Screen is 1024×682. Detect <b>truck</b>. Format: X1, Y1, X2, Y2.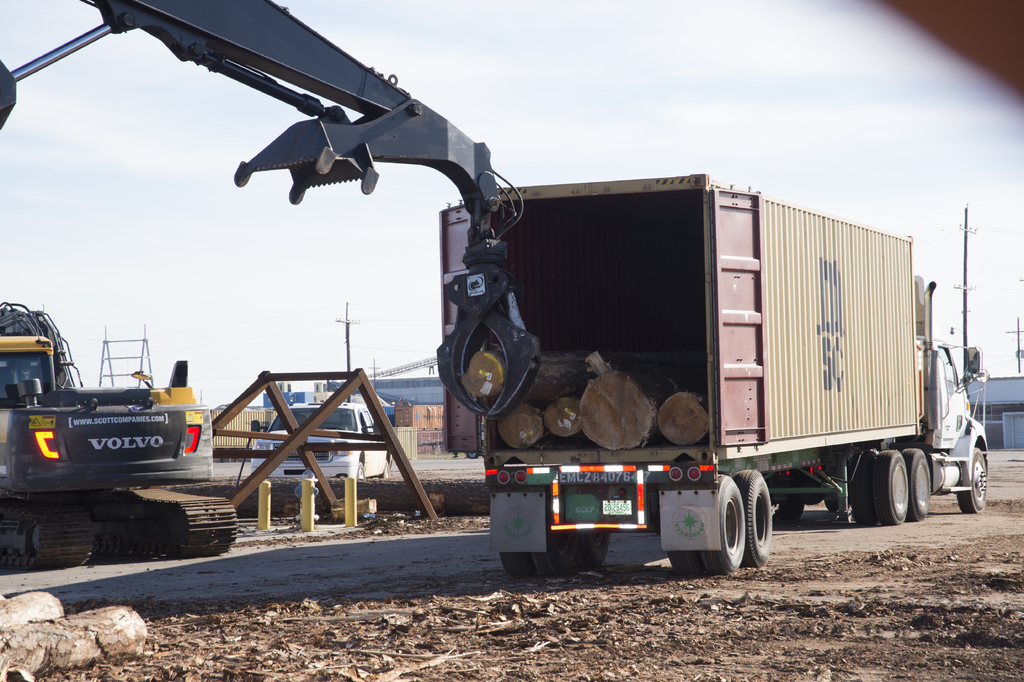
493, 181, 982, 554.
